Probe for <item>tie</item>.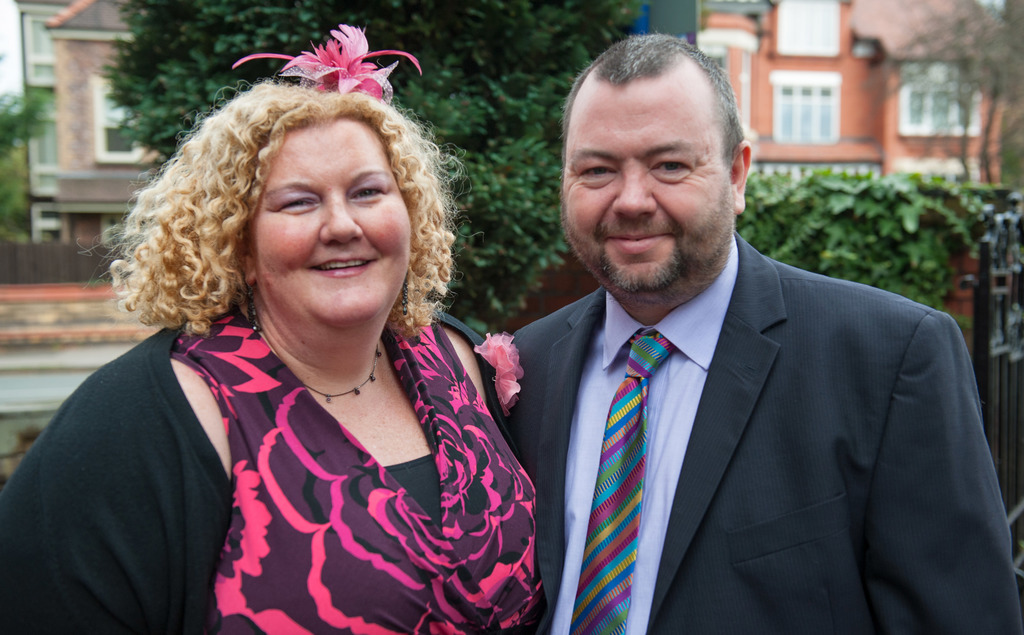
Probe result: region(566, 331, 673, 634).
